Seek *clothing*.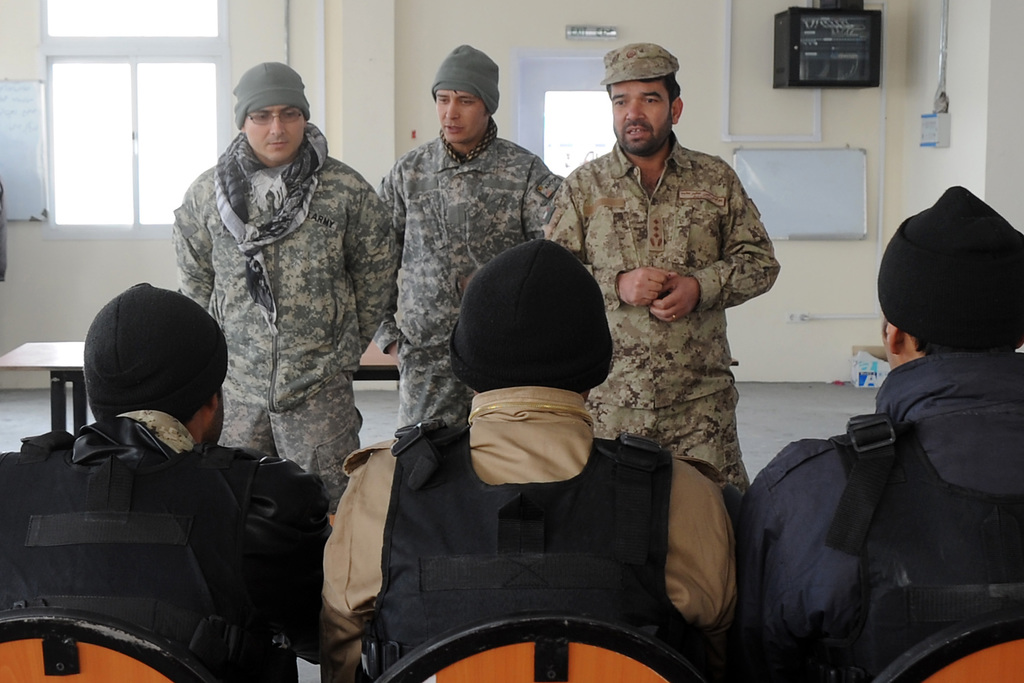
<box>236,57,308,122</box>.
